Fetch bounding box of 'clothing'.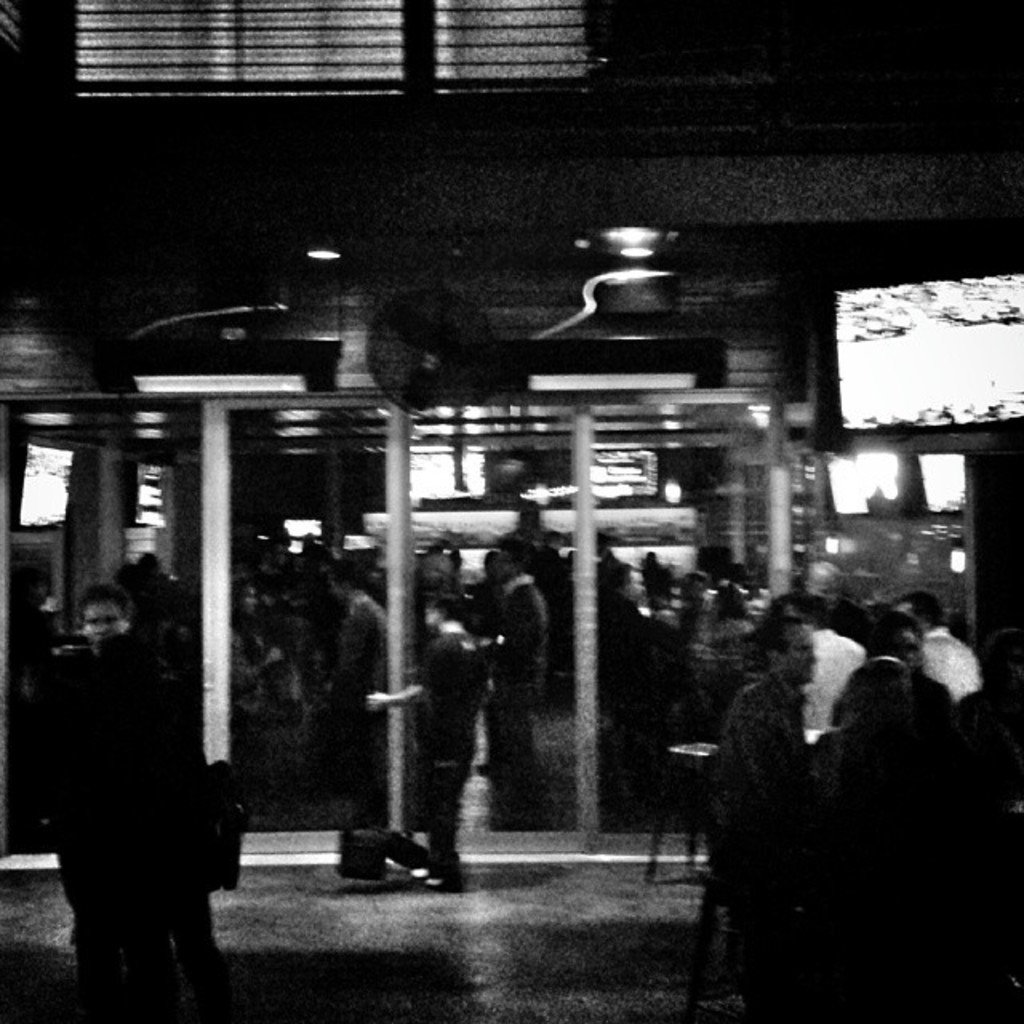
Bbox: BBox(245, 611, 291, 718).
